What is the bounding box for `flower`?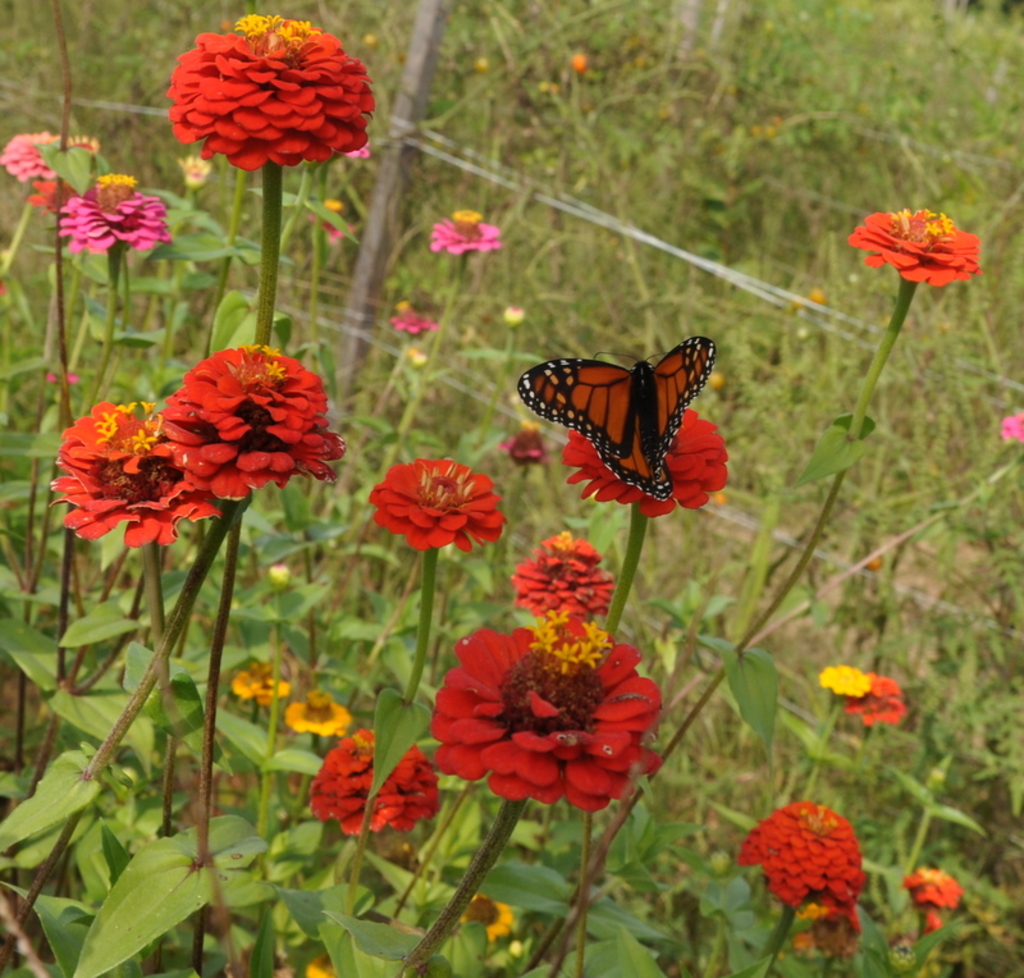
[left=147, top=342, right=348, bottom=504].
